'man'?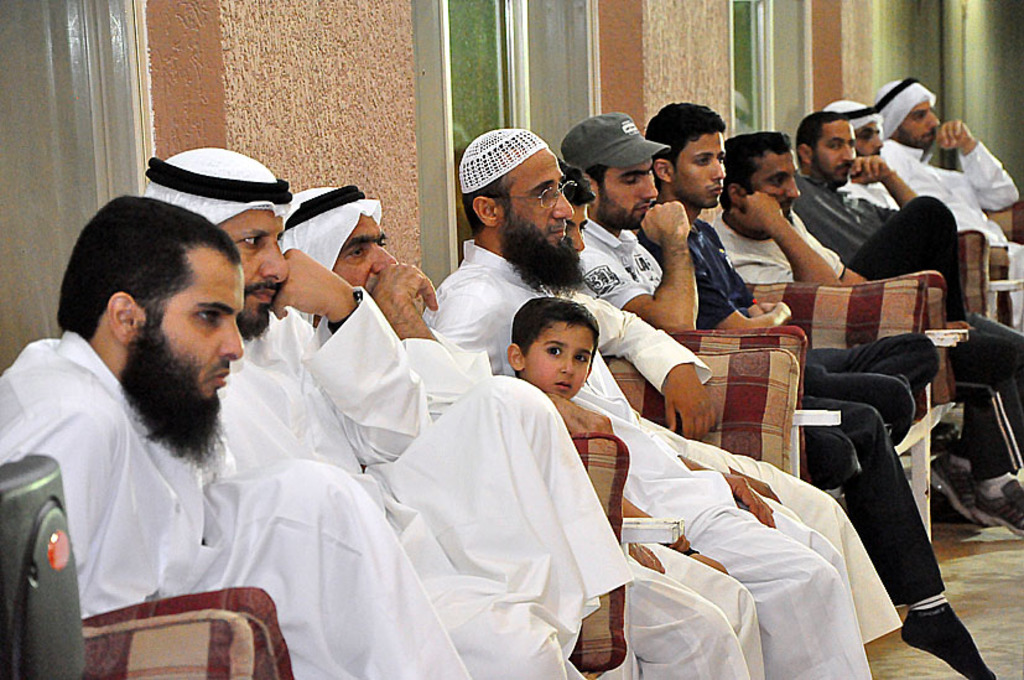
<bbox>770, 109, 1023, 446</bbox>
